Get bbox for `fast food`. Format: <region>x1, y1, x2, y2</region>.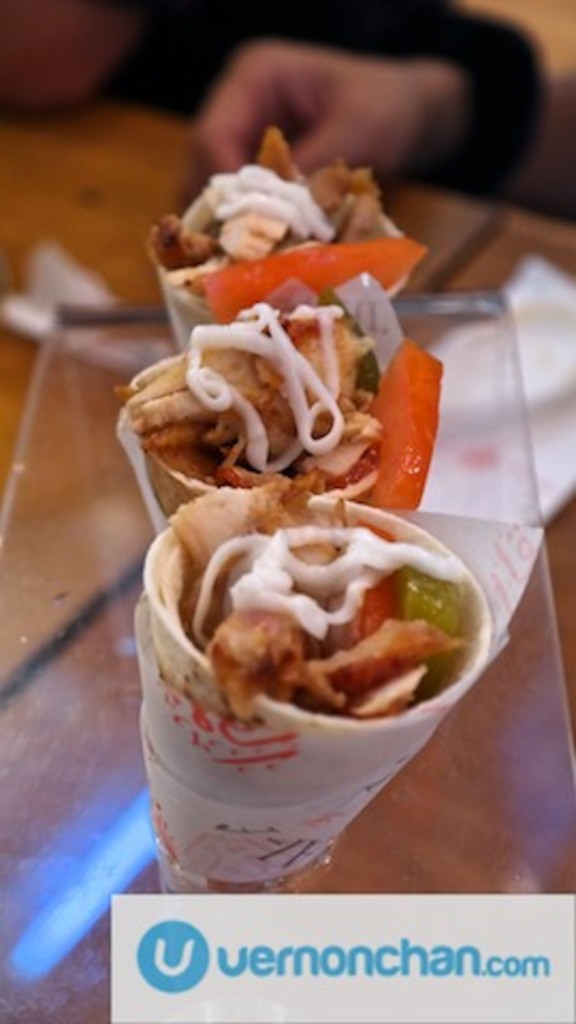
<region>162, 478, 482, 719</region>.
